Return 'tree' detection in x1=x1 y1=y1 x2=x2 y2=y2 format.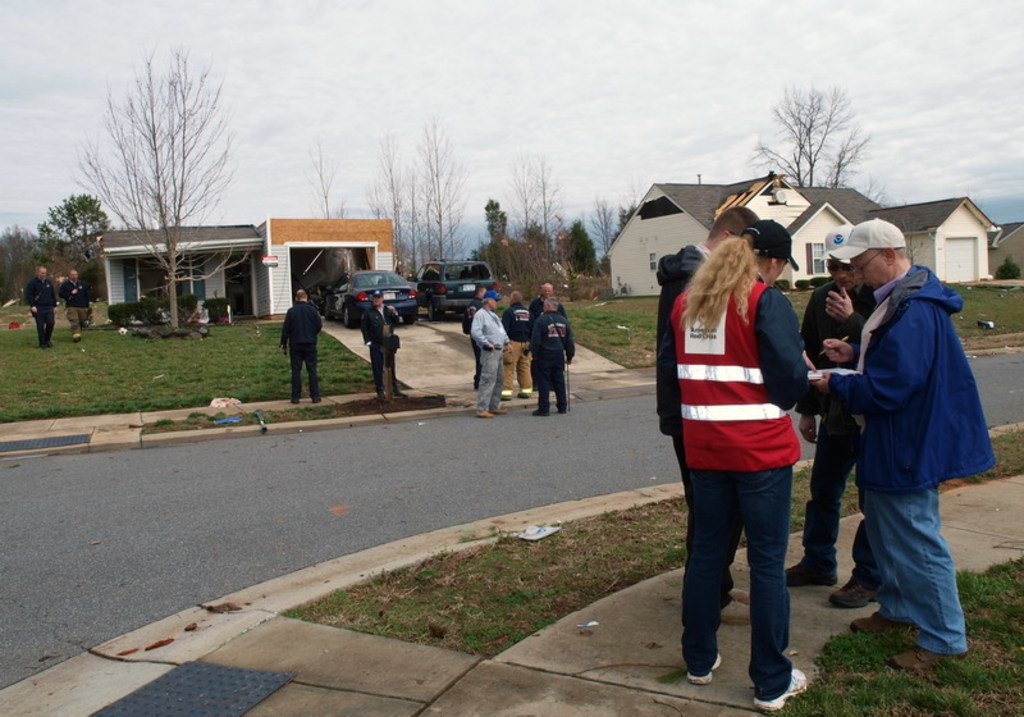
x1=37 y1=195 x2=110 y2=262.
